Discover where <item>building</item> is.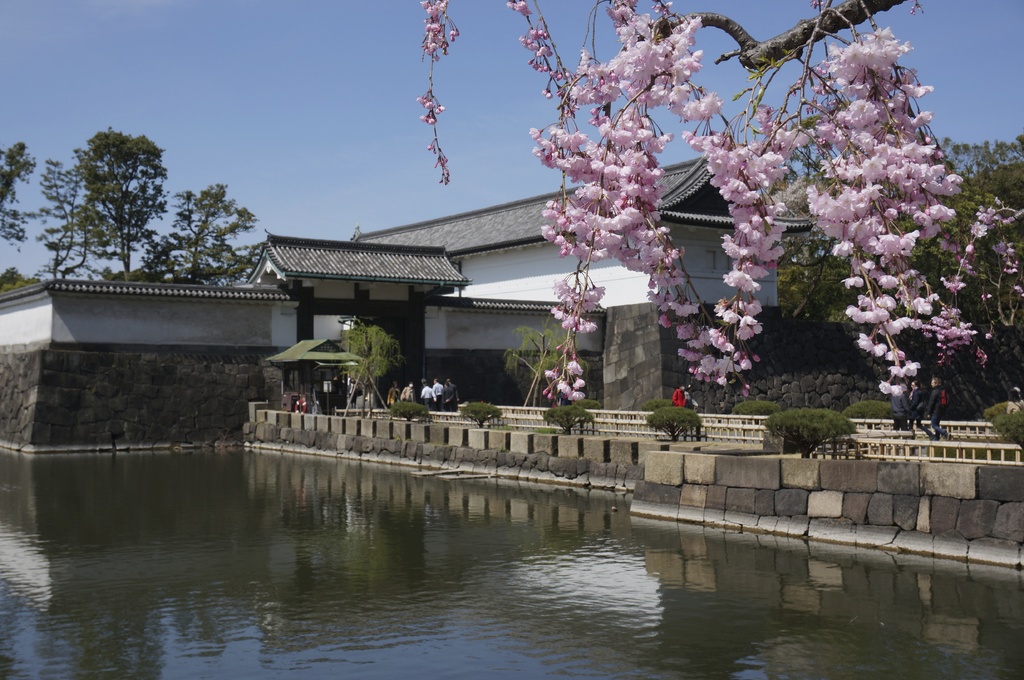
Discovered at bbox(0, 150, 817, 406).
